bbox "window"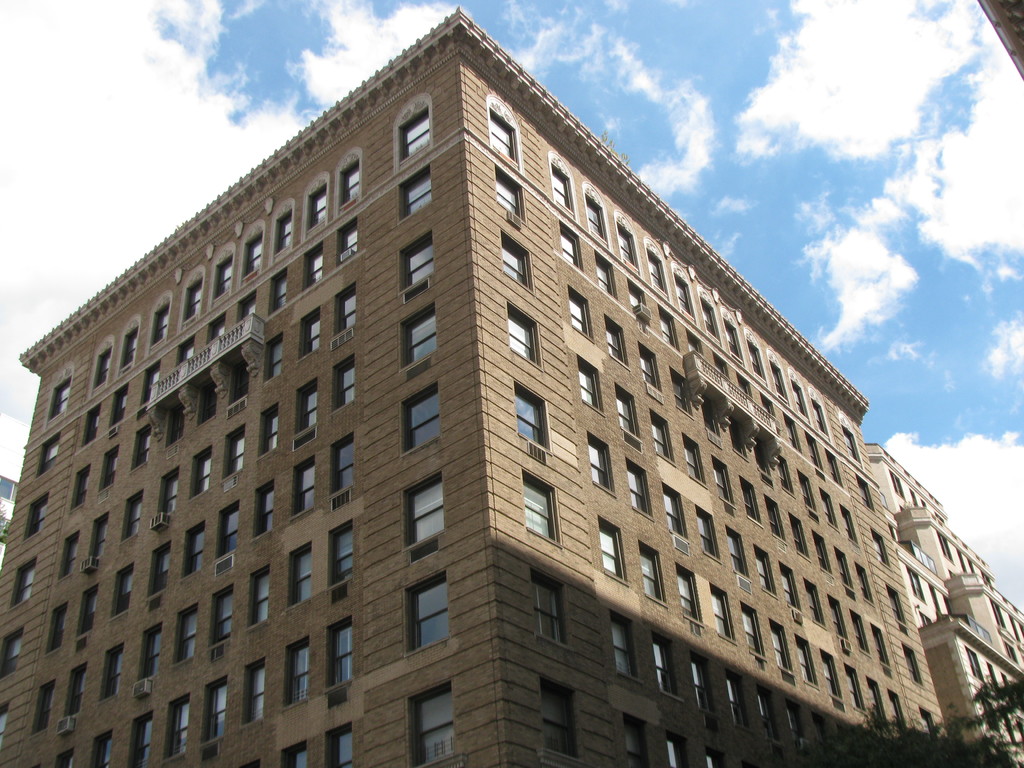
<bbox>195, 450, 209, 494</bbox>
